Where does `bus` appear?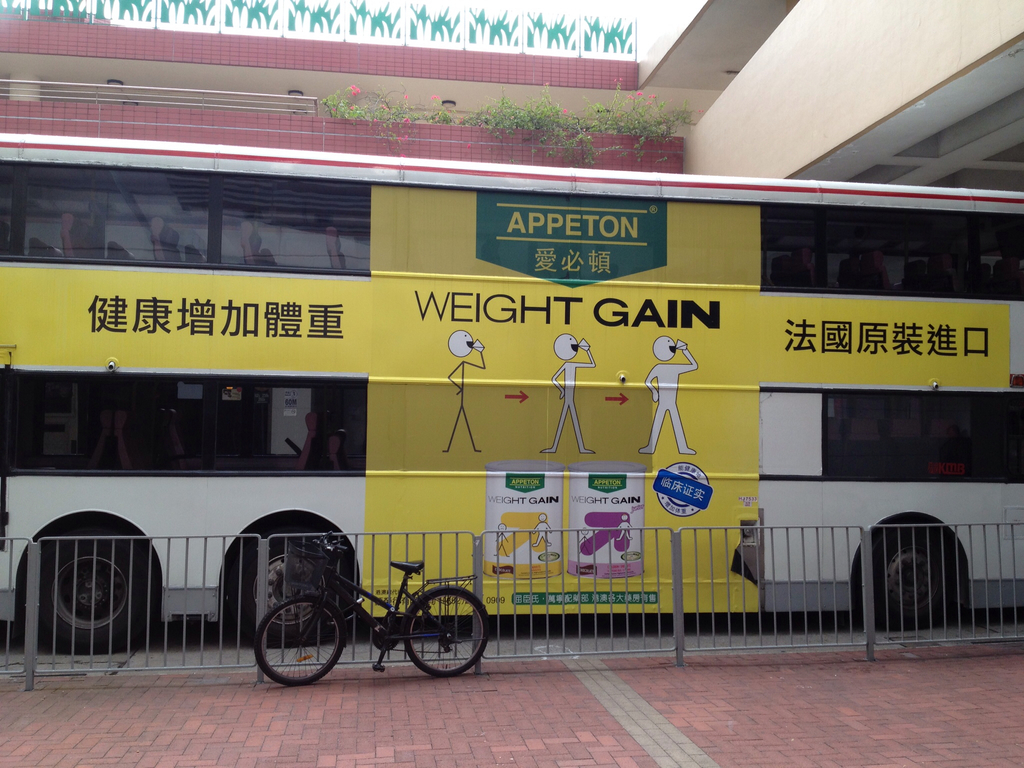
Appears at locate(0, 129, 1023, 653).
